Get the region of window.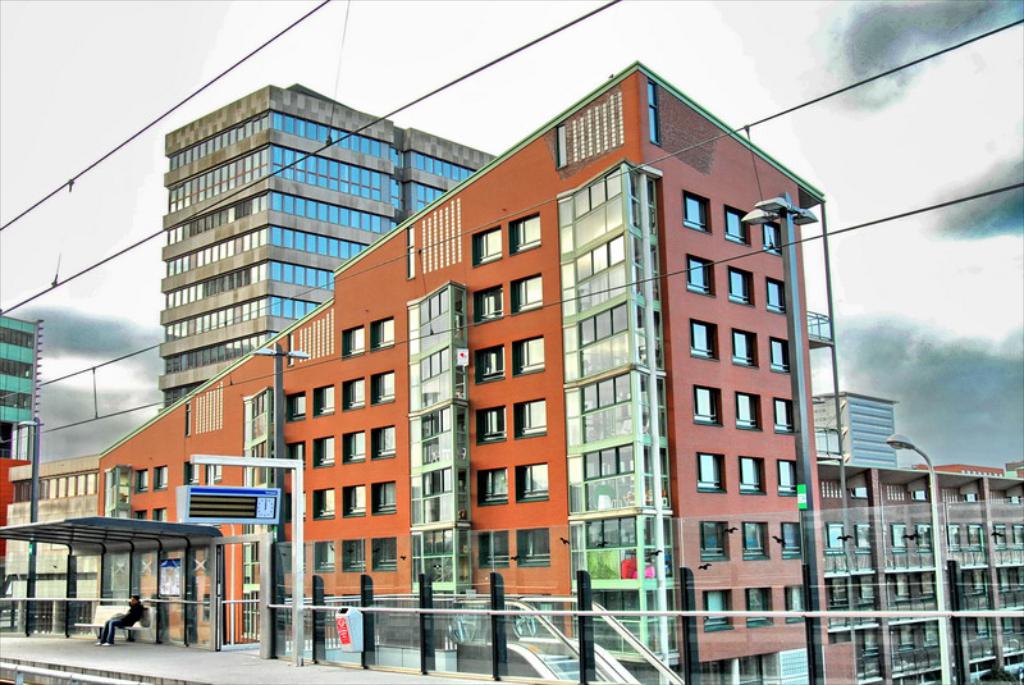
bbox=[694, 385, 718, 426].
